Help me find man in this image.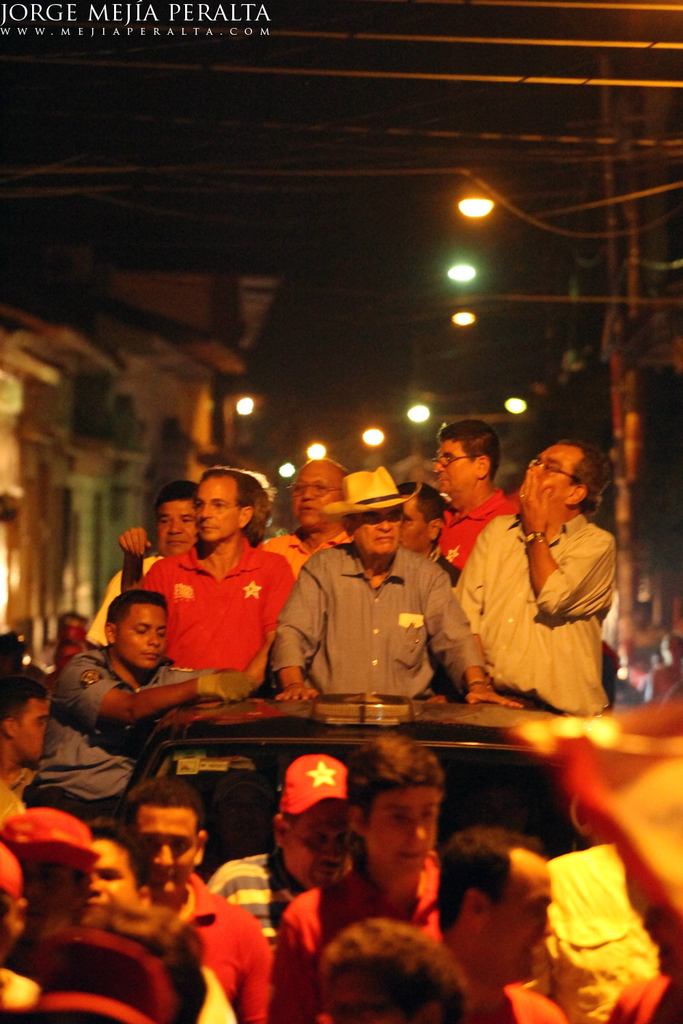
Found it: left=436, top=436, right=636, bottom=740.
